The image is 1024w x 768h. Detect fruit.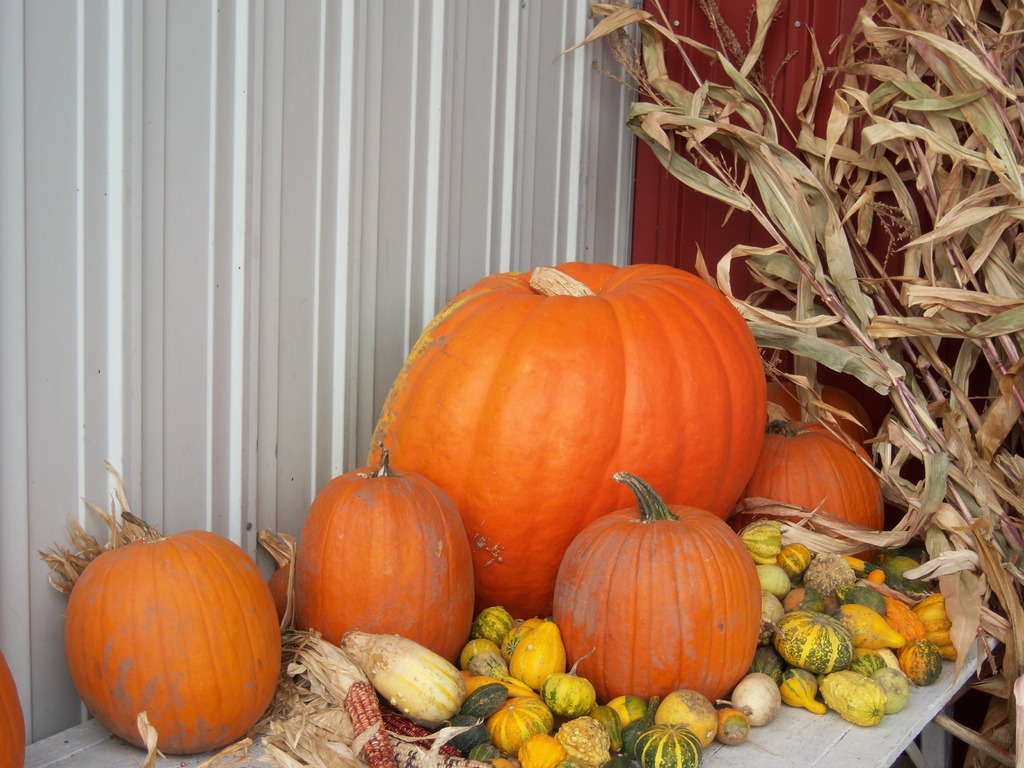
Detection: [left=0, top=645, right=26, bottom=767].
